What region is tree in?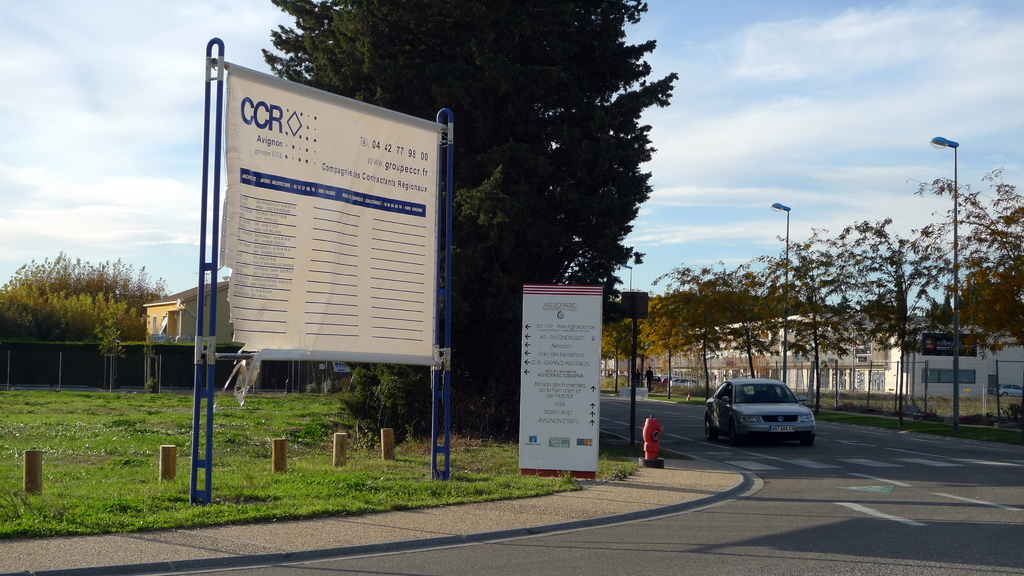
BBox(595, 280, 680, 402).
